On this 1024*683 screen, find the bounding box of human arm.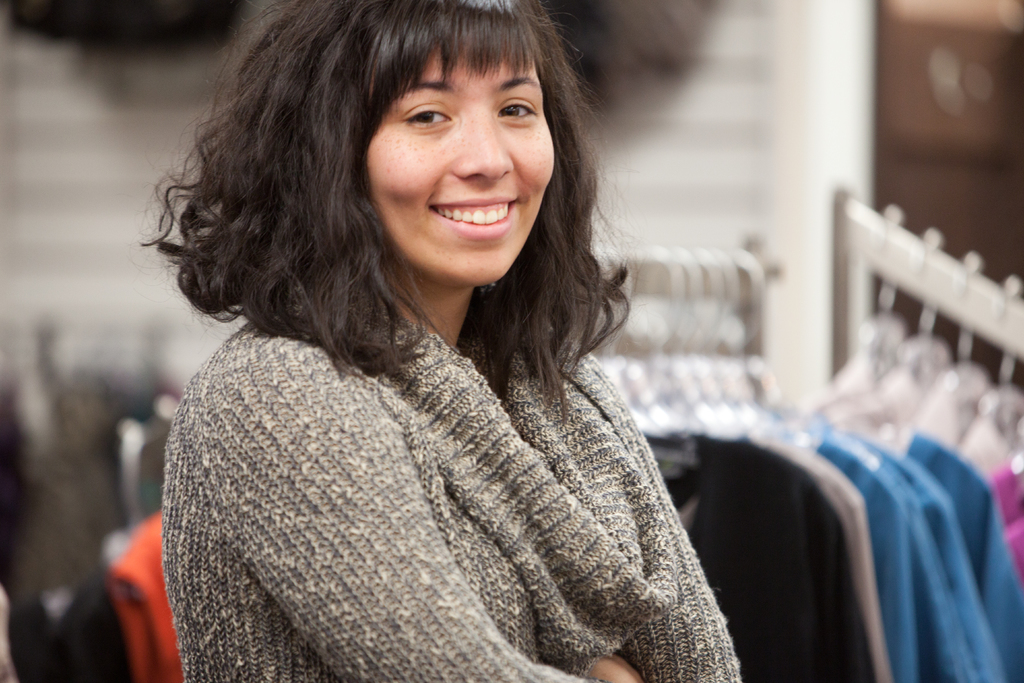
Bounding box: bbox=(203, 343, 606, 682).
